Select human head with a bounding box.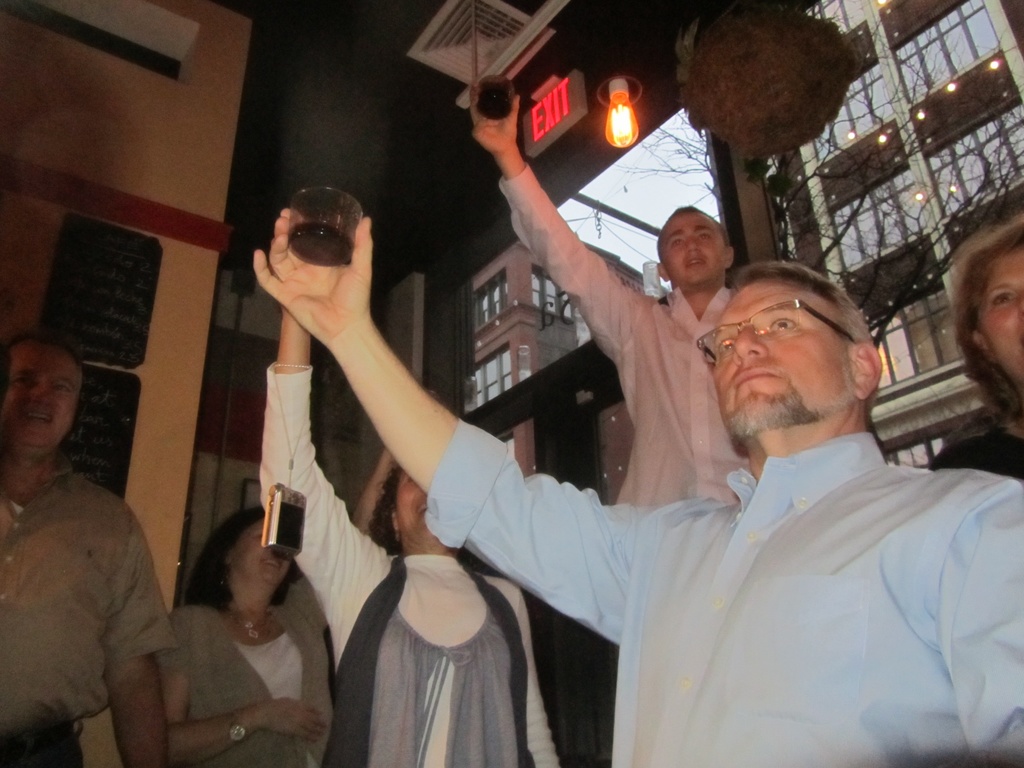
948 209 1023 415.
